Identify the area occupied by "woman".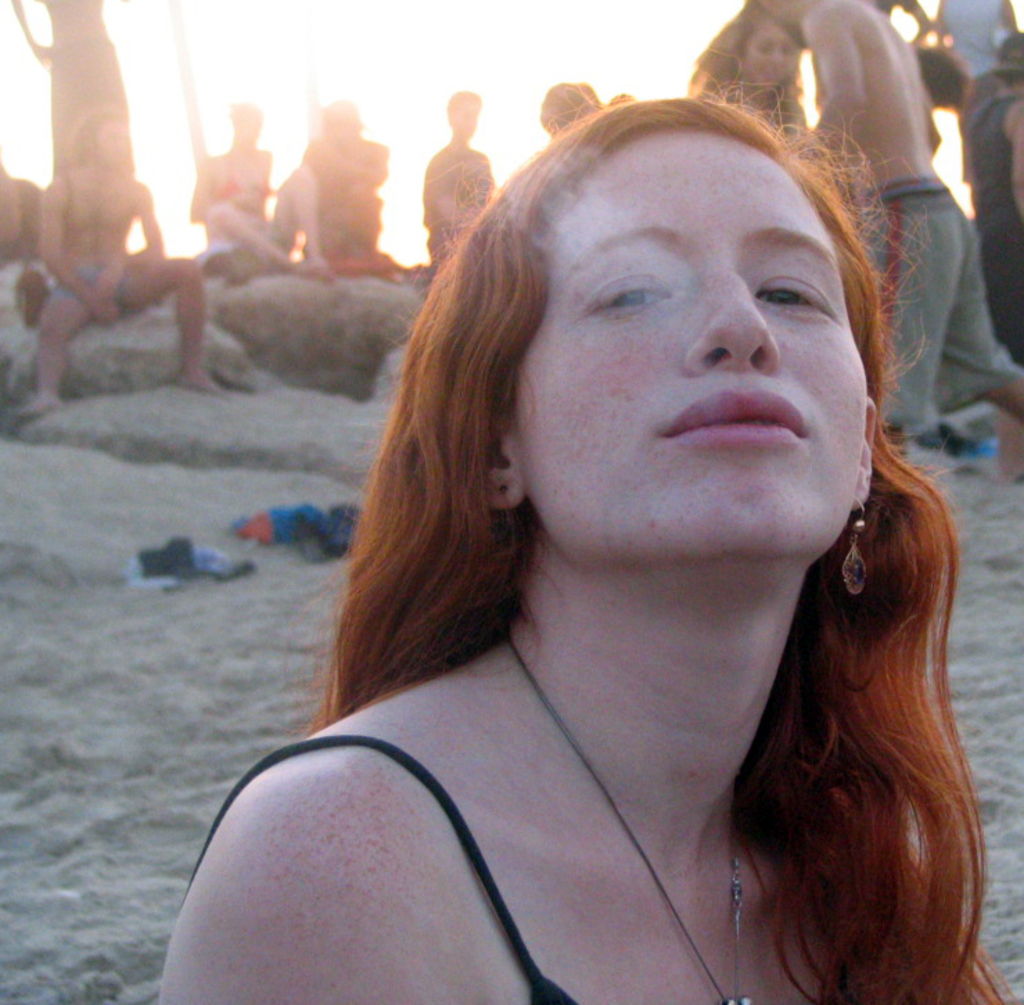
Area: bbox=(215, 40, 1012, 1004).
